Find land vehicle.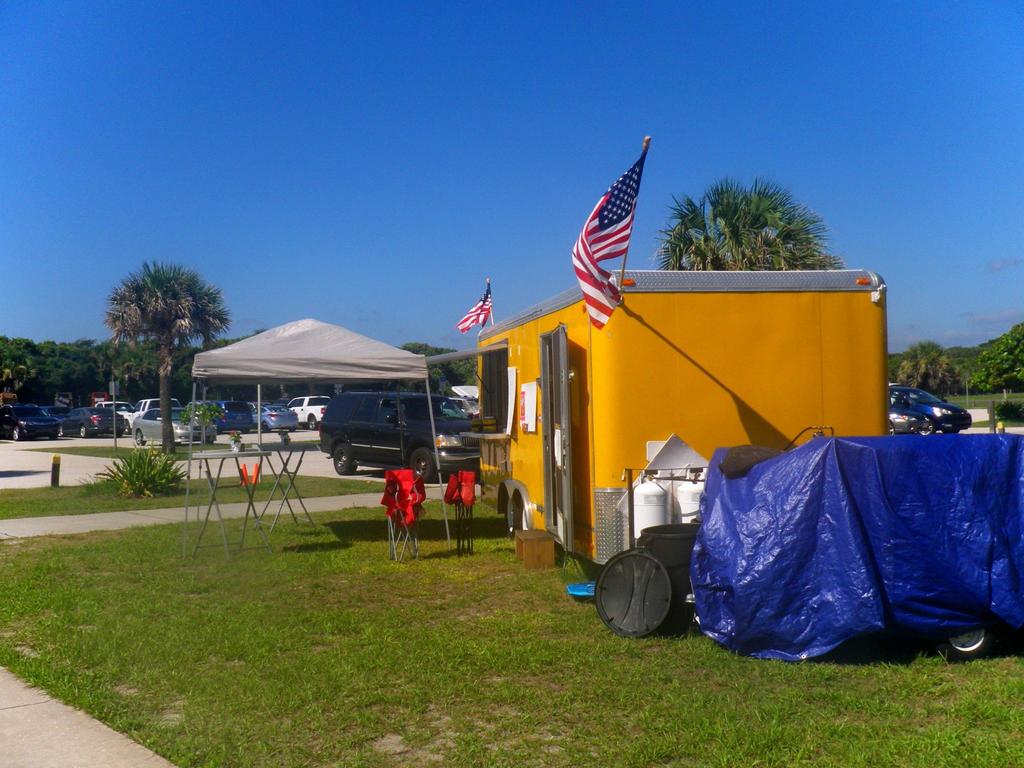
(253, 404, 299, 429).
